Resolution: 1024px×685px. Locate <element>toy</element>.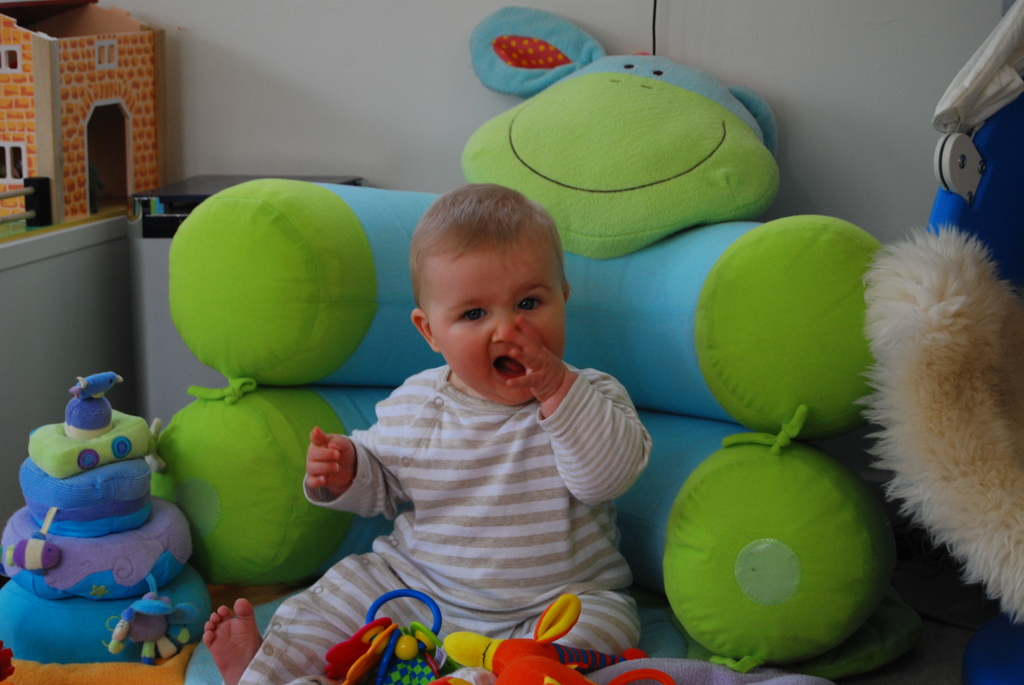
l=444, t=593, r=652, b=684.
